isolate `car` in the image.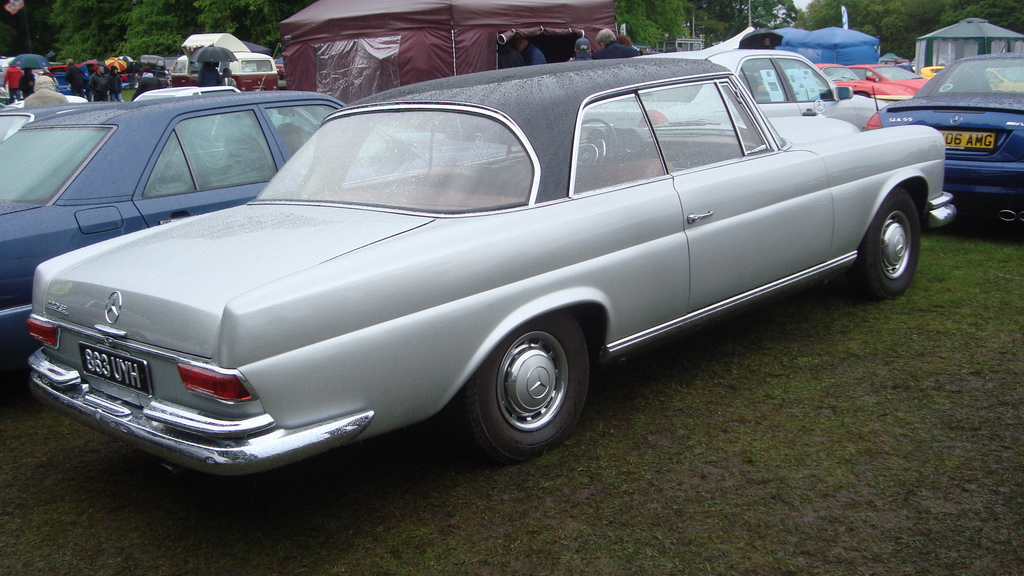
Isolated region: x1=128 y1=84 x2=247 y2=102.
